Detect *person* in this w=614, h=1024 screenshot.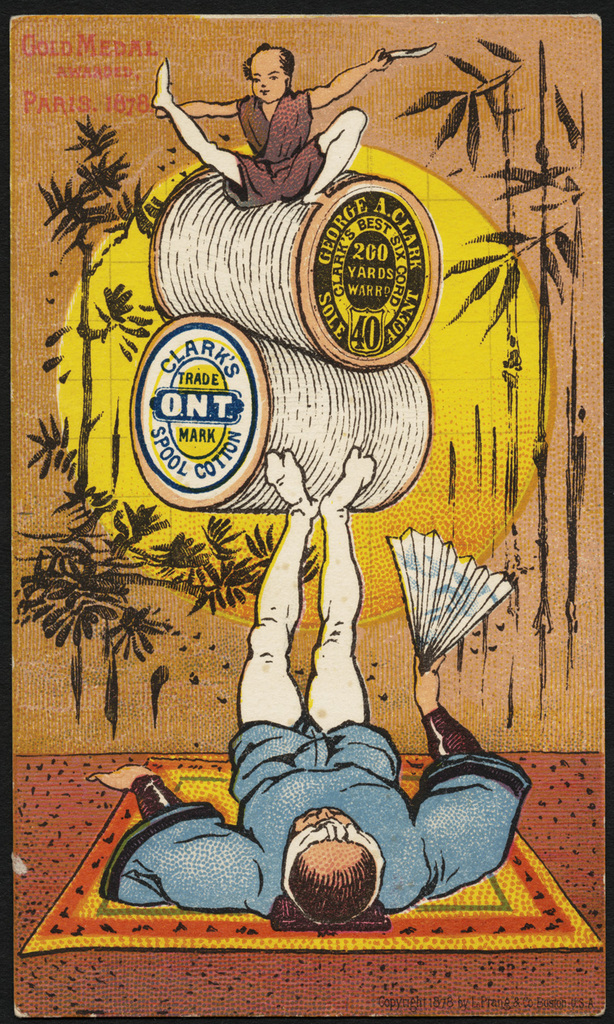
Detection: (91,445,523,934).
